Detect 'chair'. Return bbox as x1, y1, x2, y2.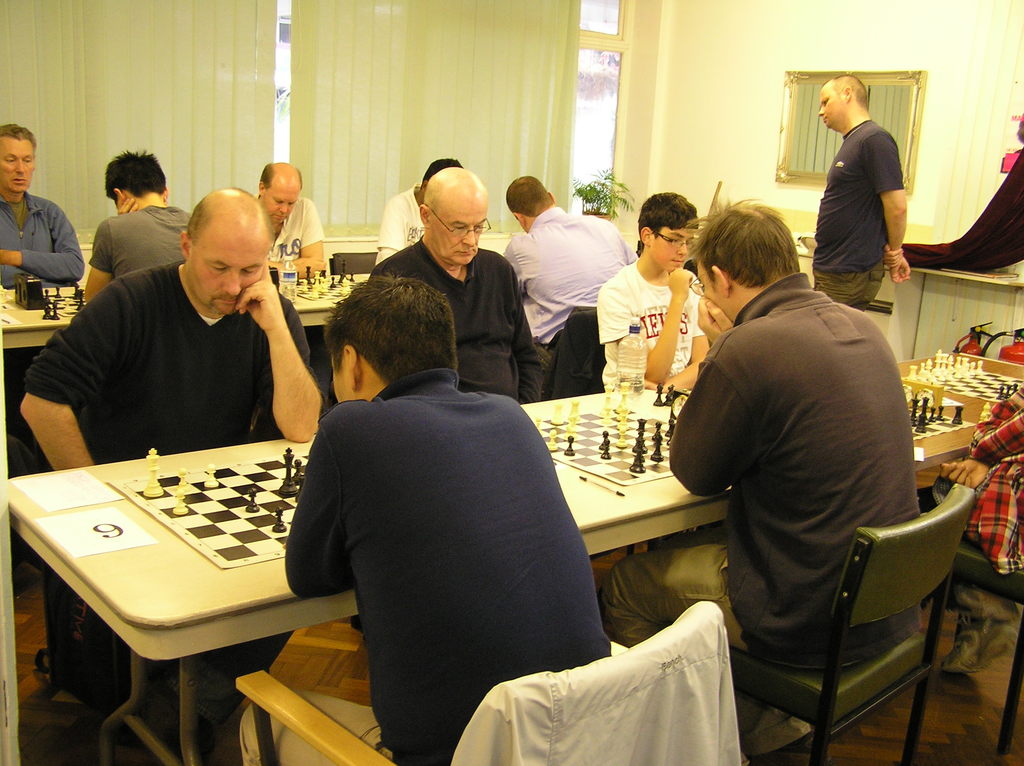
236, 596, 746, 765.
